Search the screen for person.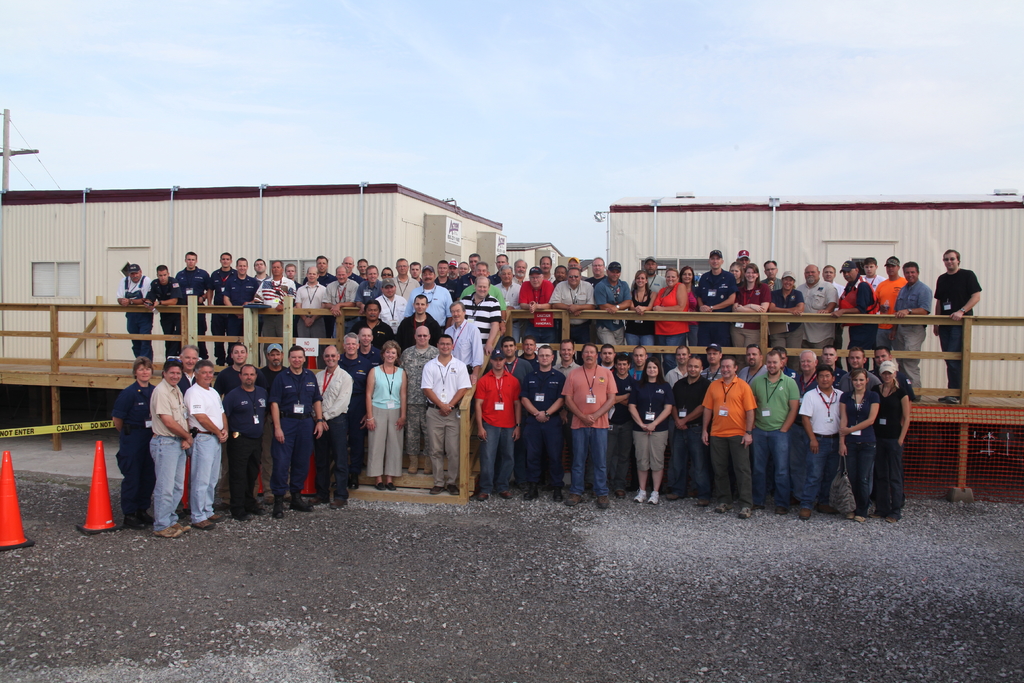
Found at l=364, t=339, r=408, b=488.
